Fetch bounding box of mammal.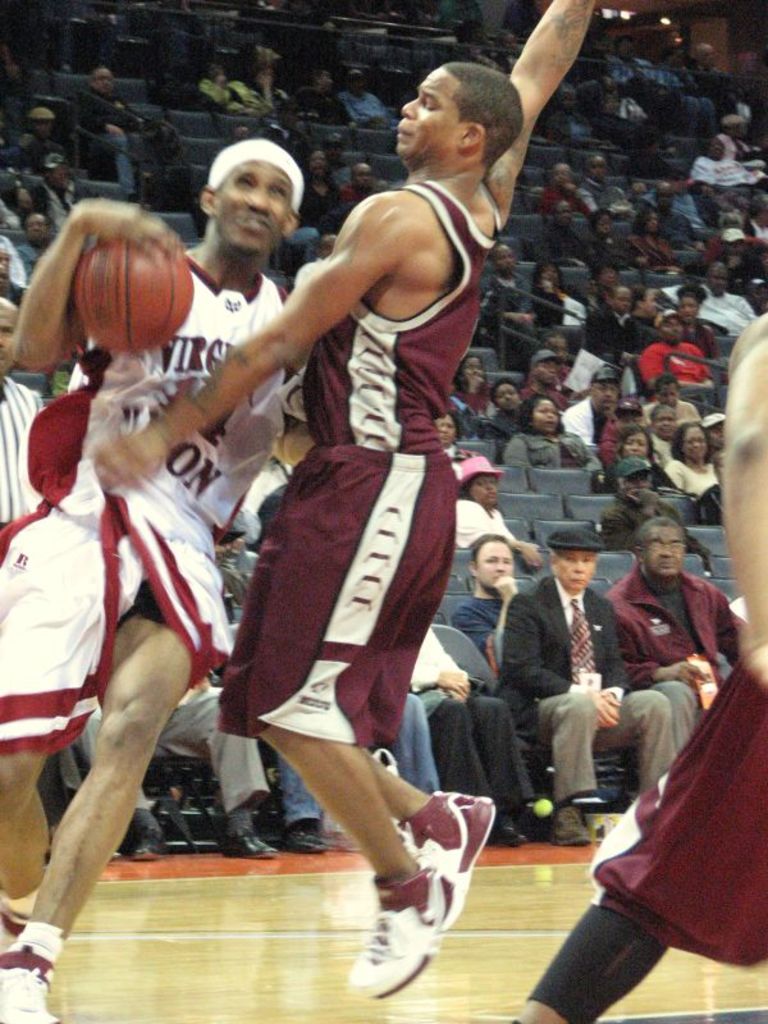
Bbox: bbox=[296, 228, 344, 288].
